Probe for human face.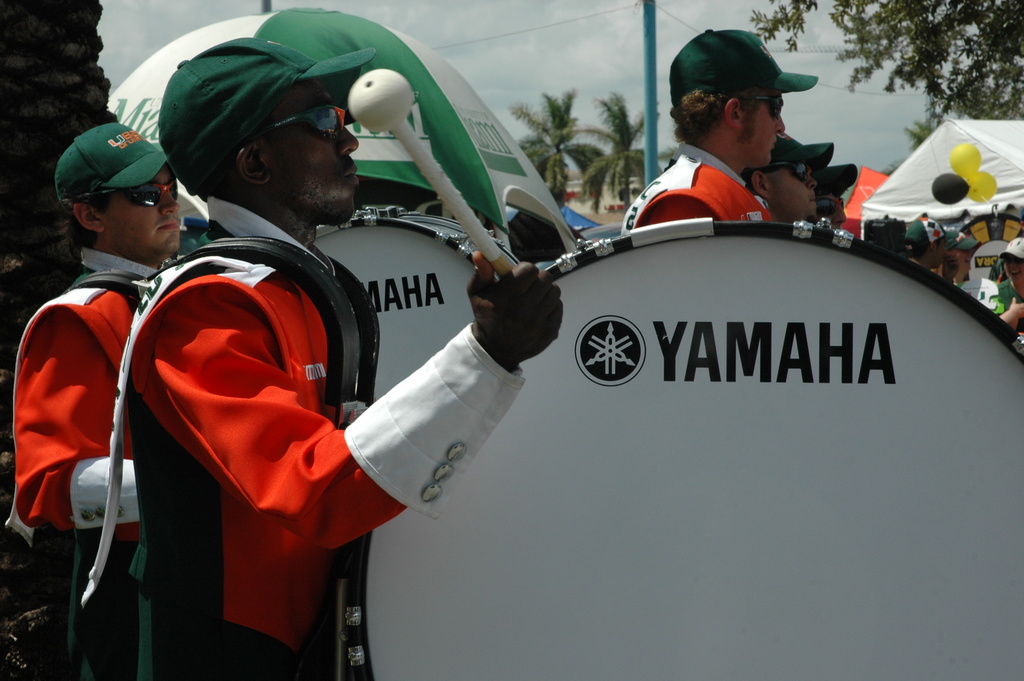
Probe result: bbox(740, 90, 785, 168).
